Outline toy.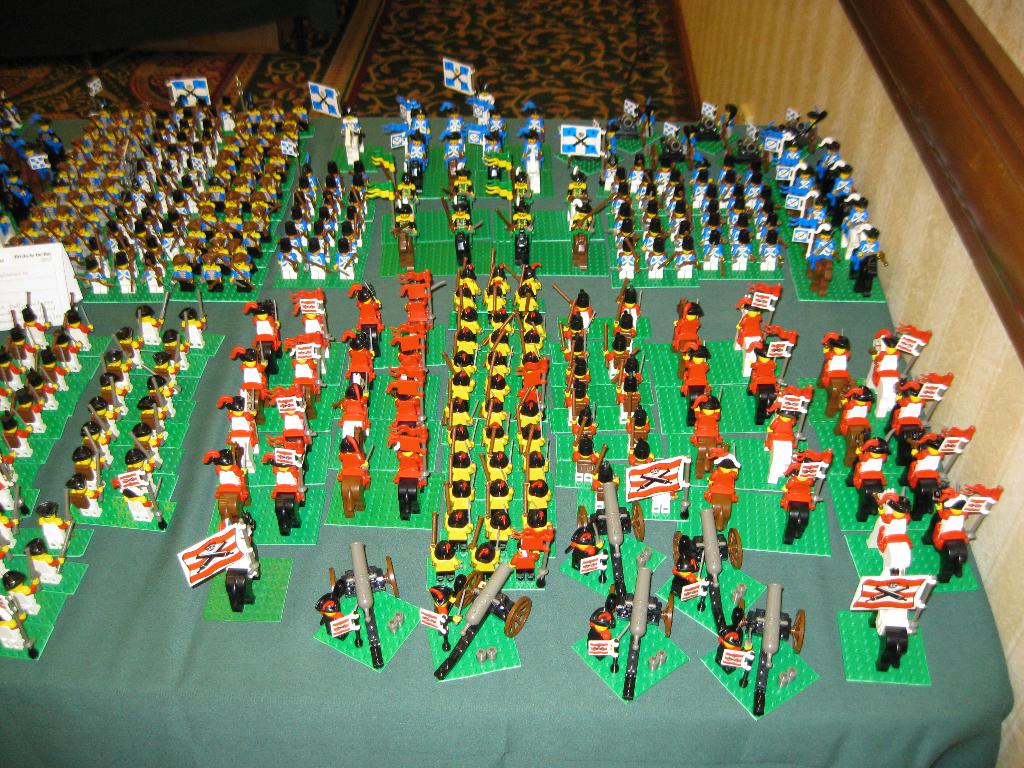
Outline: box=[289, 286, 332, 339].
